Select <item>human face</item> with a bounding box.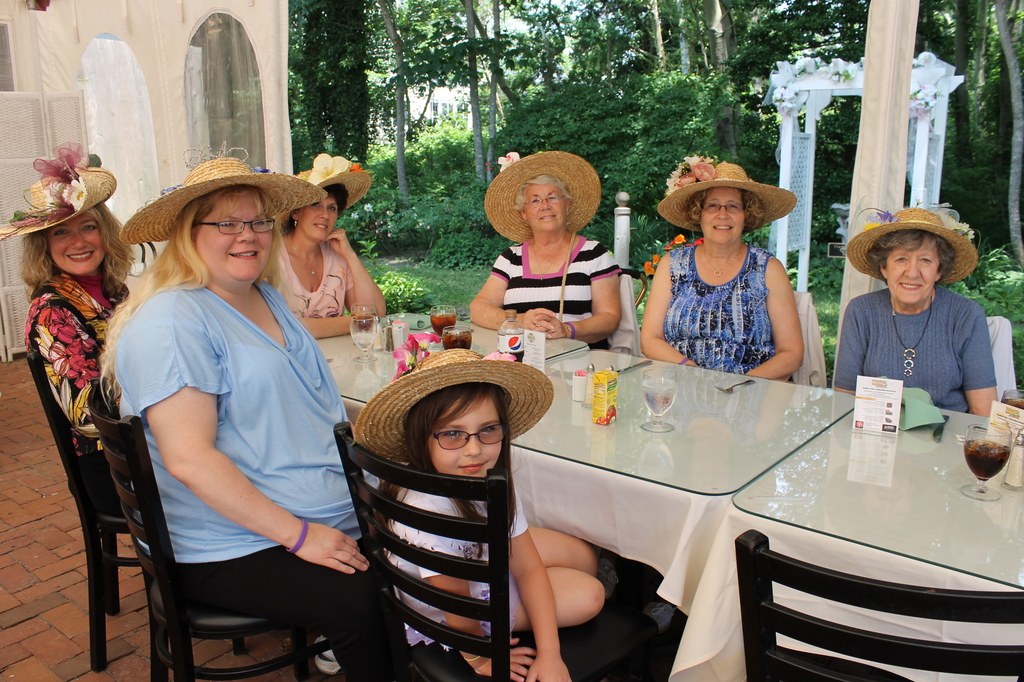
[left=428, top=398, right=500, bottom=476].
